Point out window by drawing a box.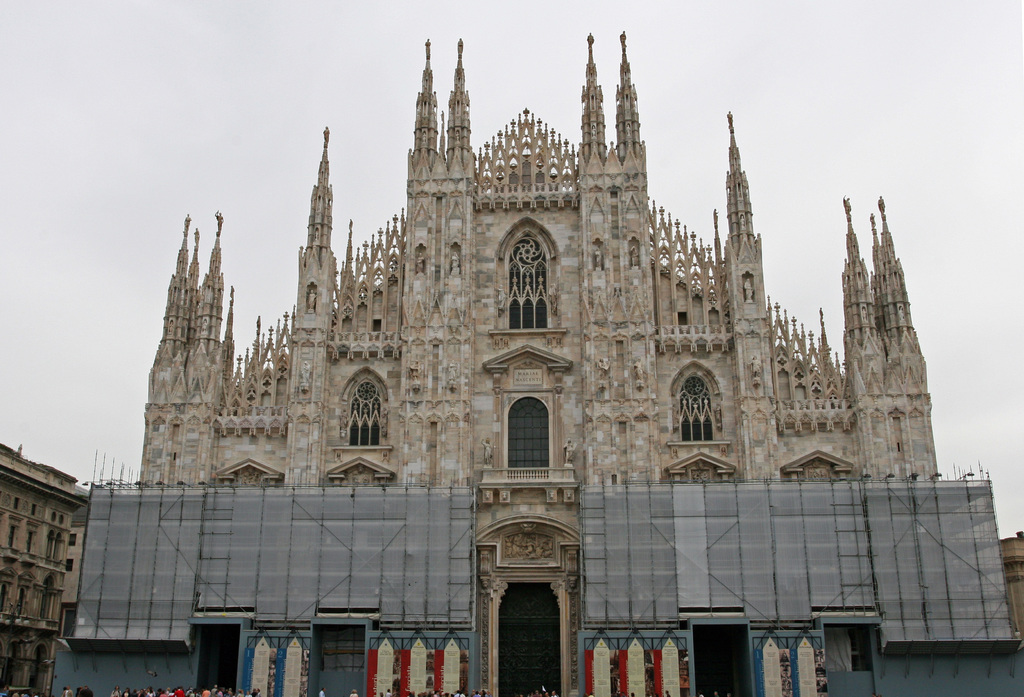
BBox(509, 232, 552, 329).
